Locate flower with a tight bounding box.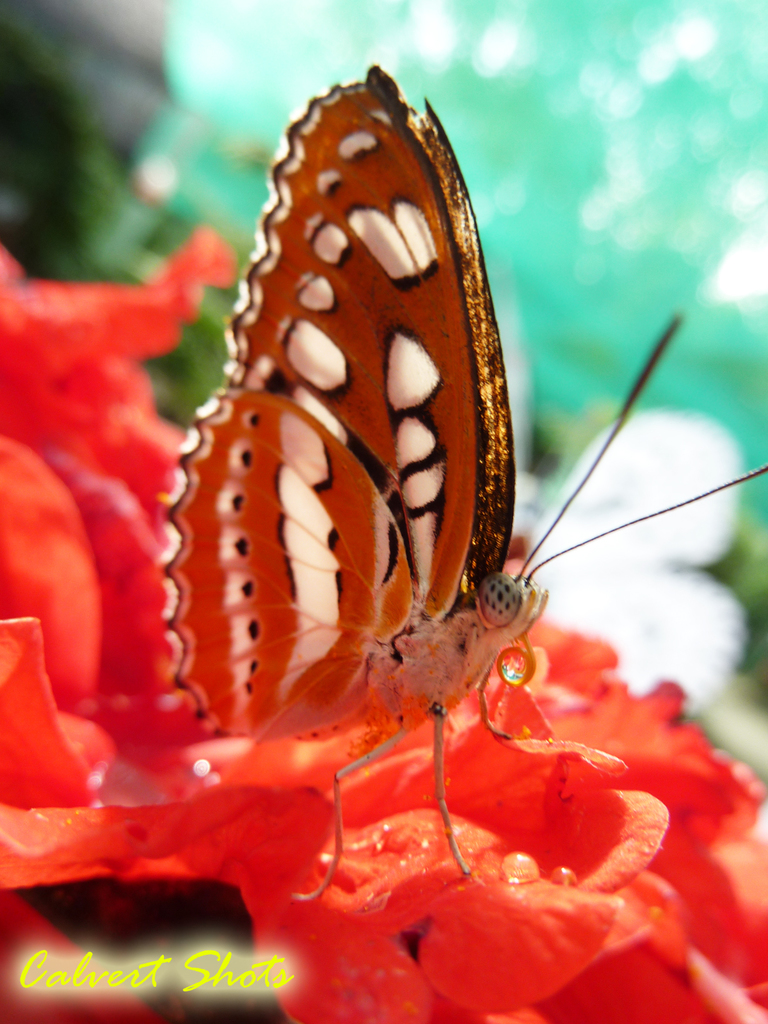
(0, 230, 767, 1023).
